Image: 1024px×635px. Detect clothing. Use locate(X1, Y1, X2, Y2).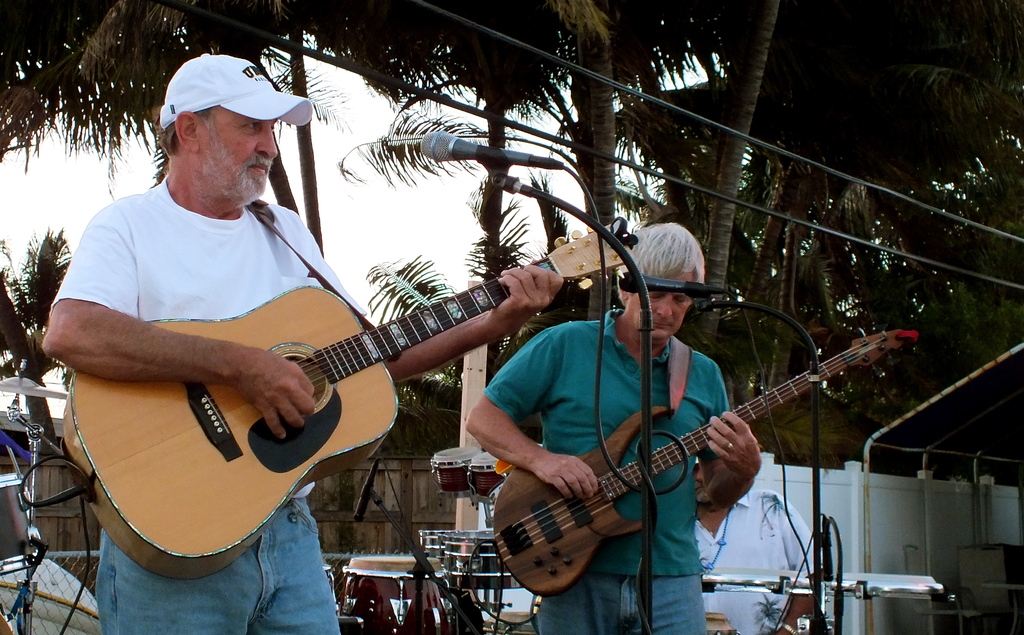
locate(481, 305, 732, 634).
